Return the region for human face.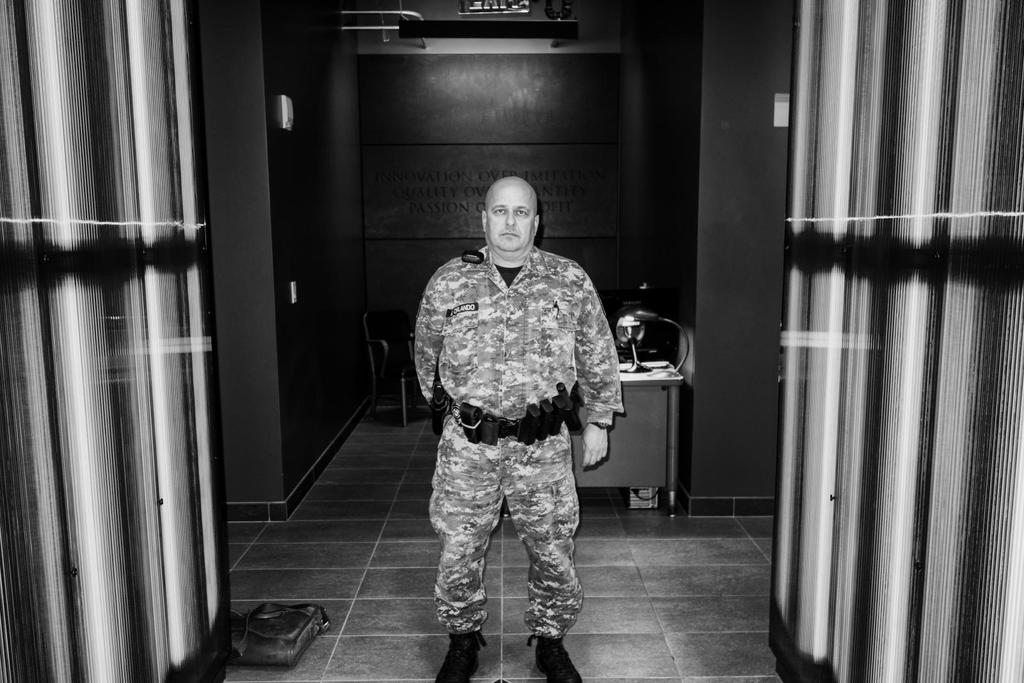
<region>481, 180, 533, 257</region>.
